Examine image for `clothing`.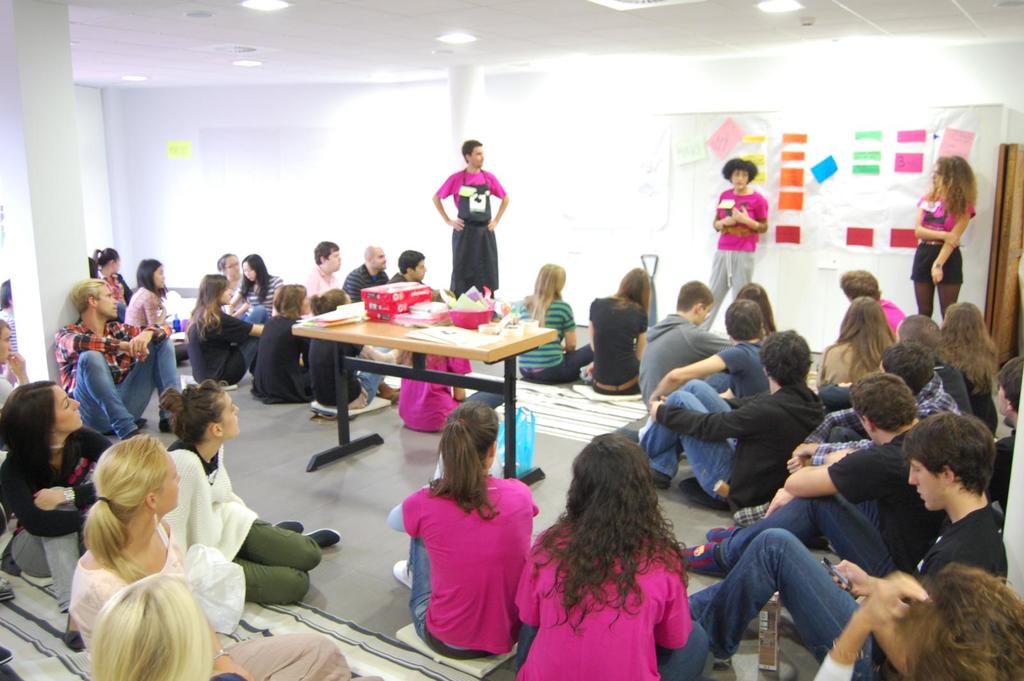
Examination result: select_region(689, 190, 769, 323).
